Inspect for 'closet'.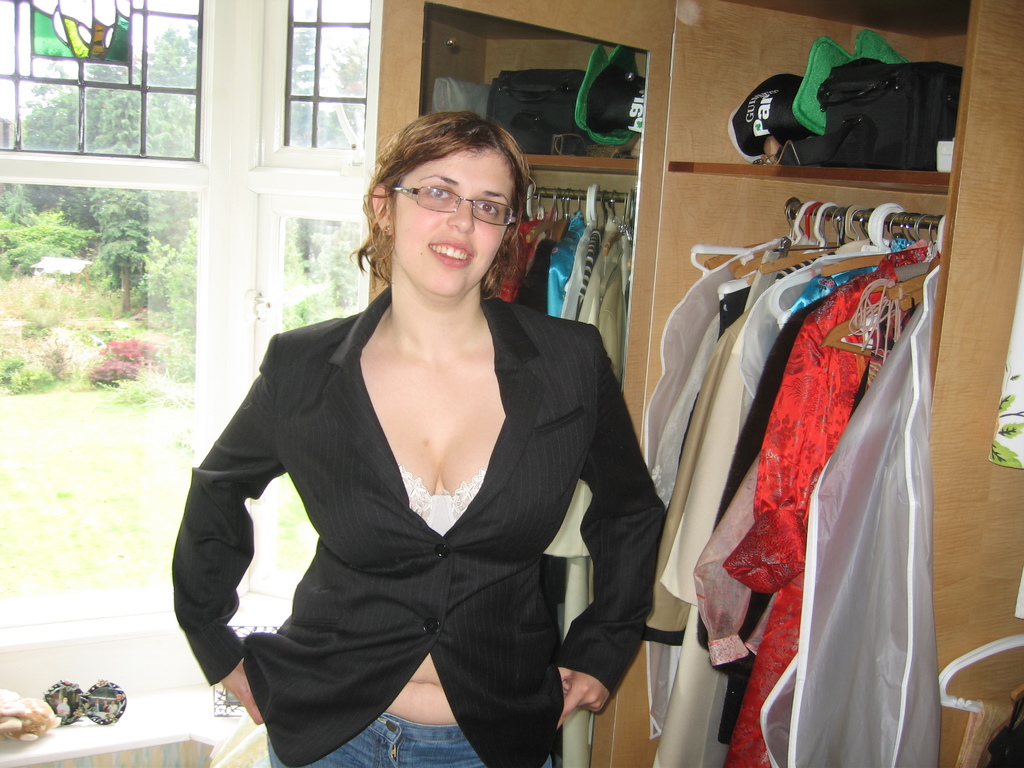
Inspection: x1=353 y1=0 x2=1023 y2=767.
